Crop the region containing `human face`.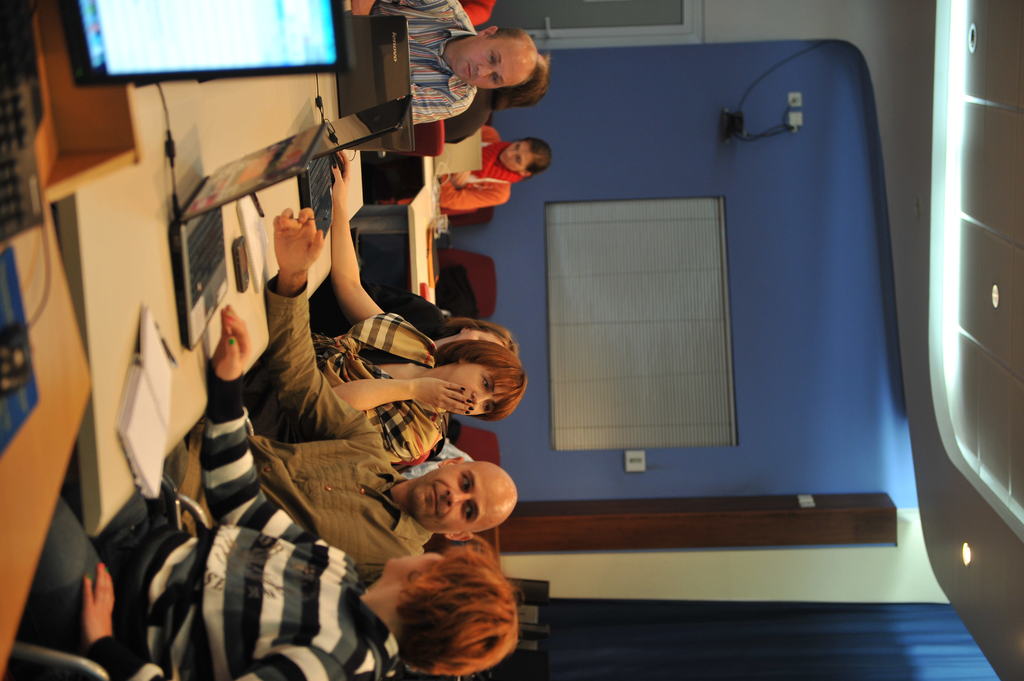
Crop region: detection(451, 36, 528, 90).
